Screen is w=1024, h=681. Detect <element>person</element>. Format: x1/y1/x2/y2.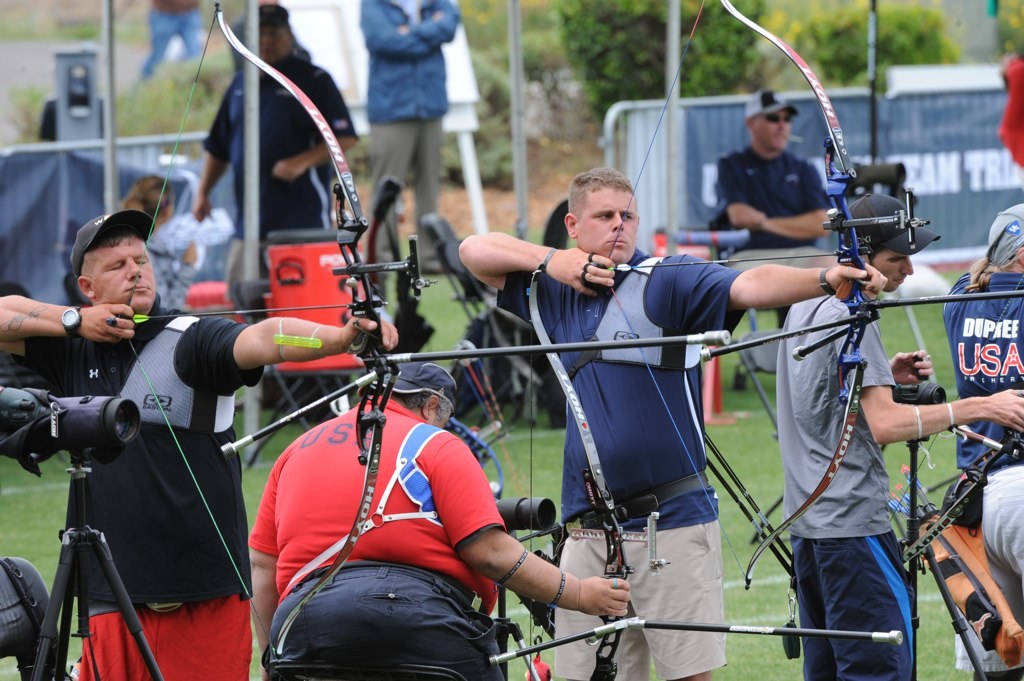
360/0/467/277.
